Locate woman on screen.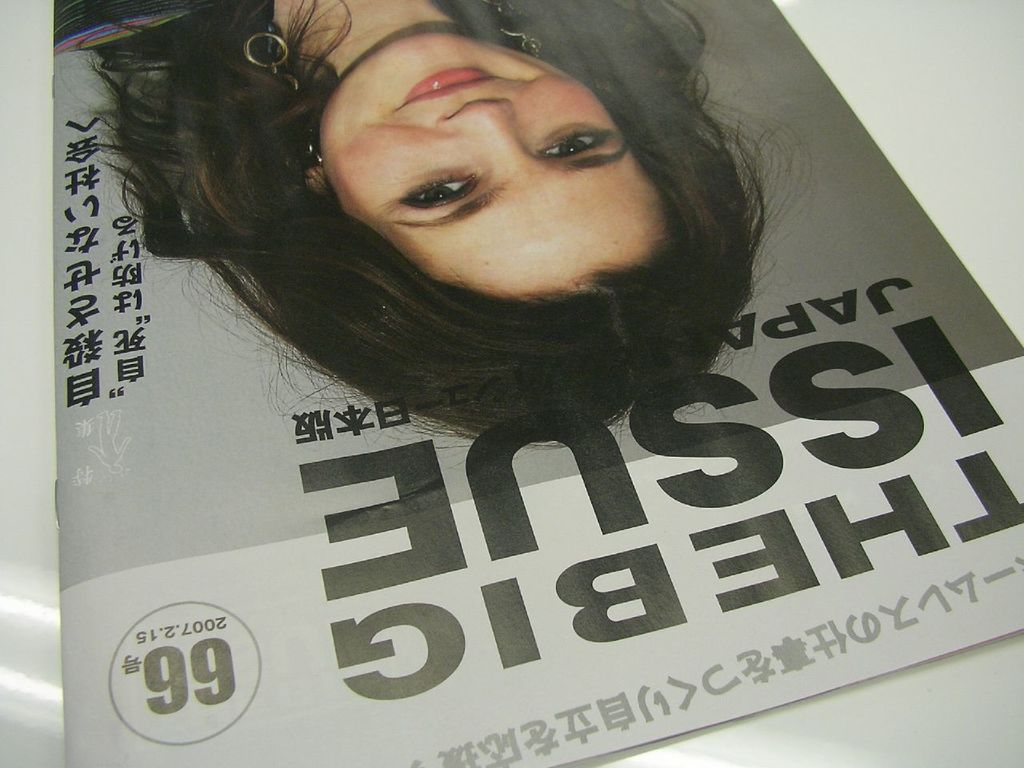
On screen at [62, 0, 816, 454].
